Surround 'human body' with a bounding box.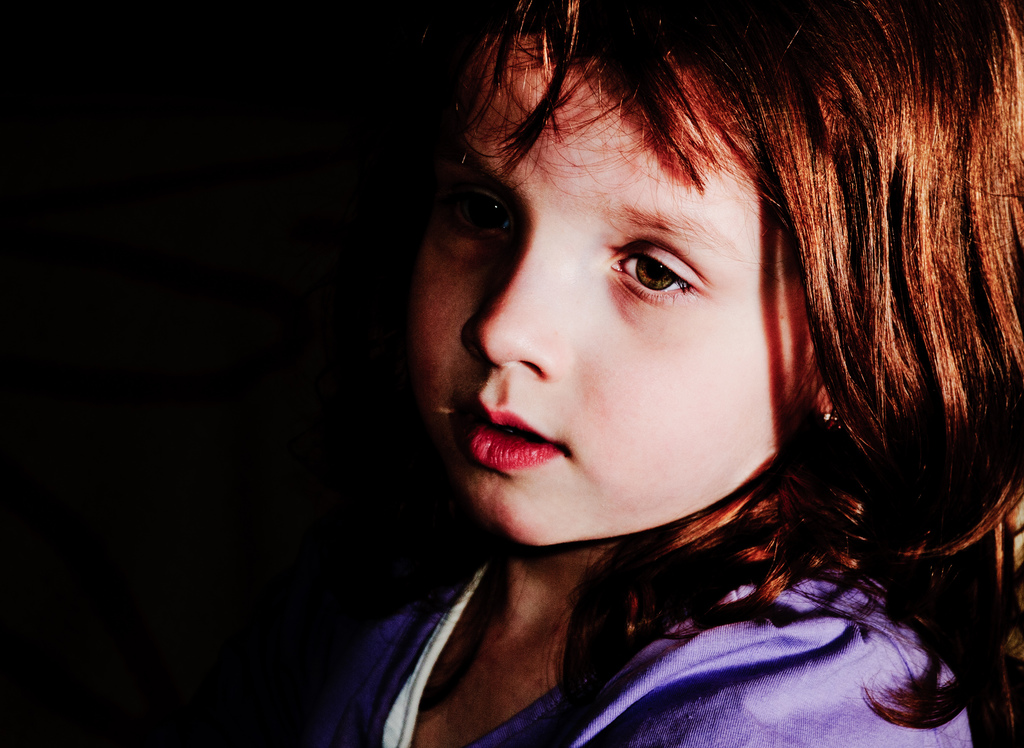
rect(298, 34, 1023, 731).
